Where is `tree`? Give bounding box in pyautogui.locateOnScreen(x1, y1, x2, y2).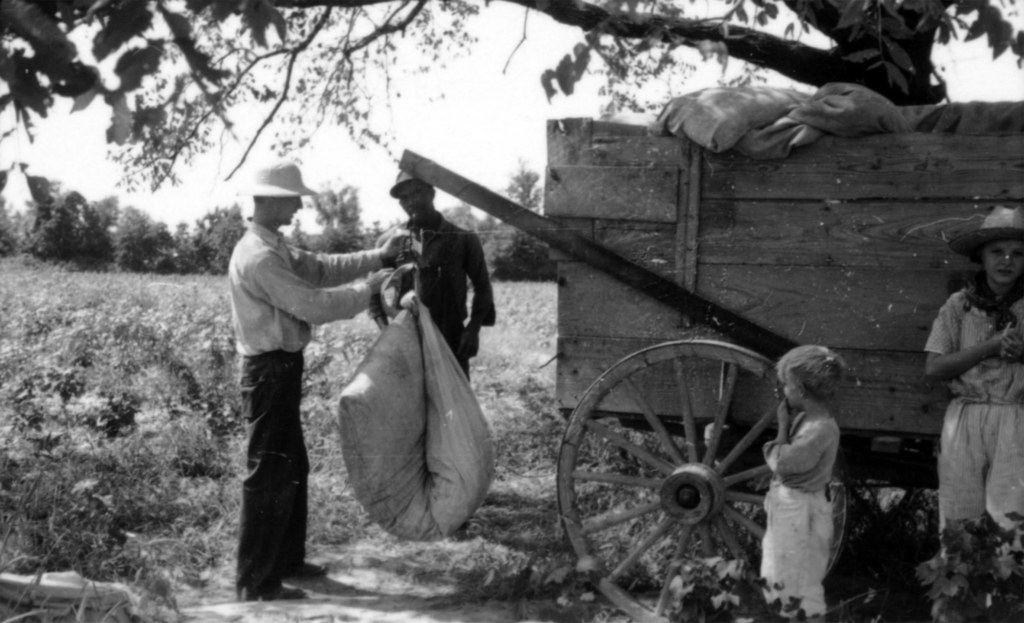
pyautogui.locateOnScreen(295, 187, 375, 242).
